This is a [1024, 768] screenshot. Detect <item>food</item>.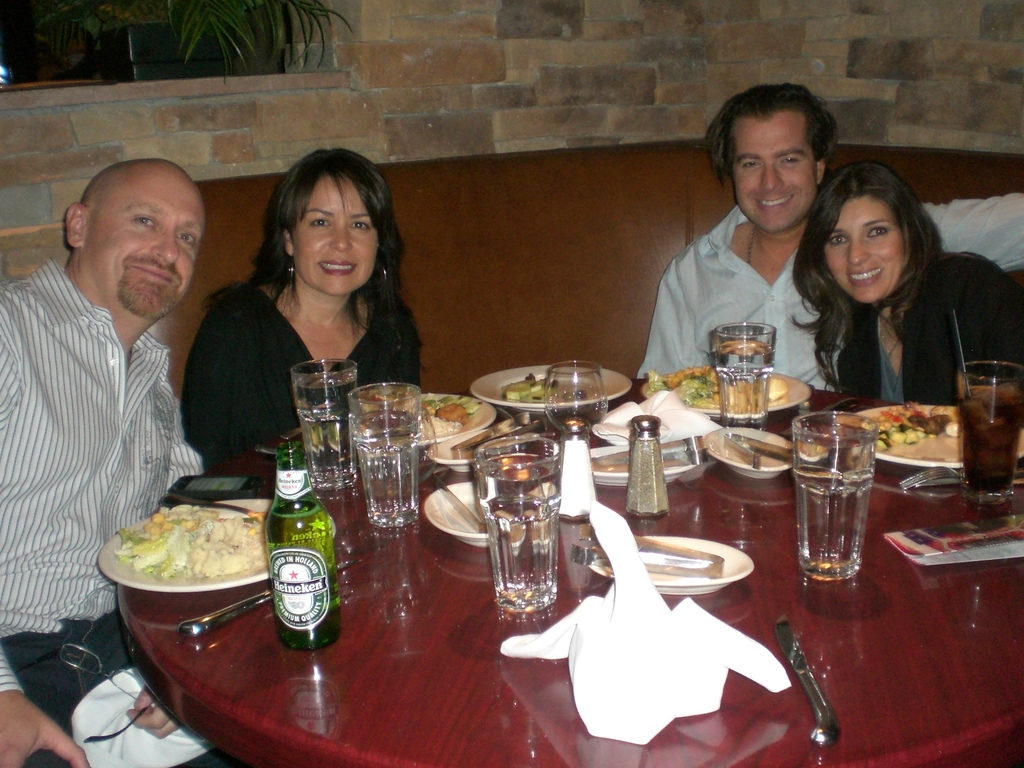
<region>116, 513, 264, 599</region>.
